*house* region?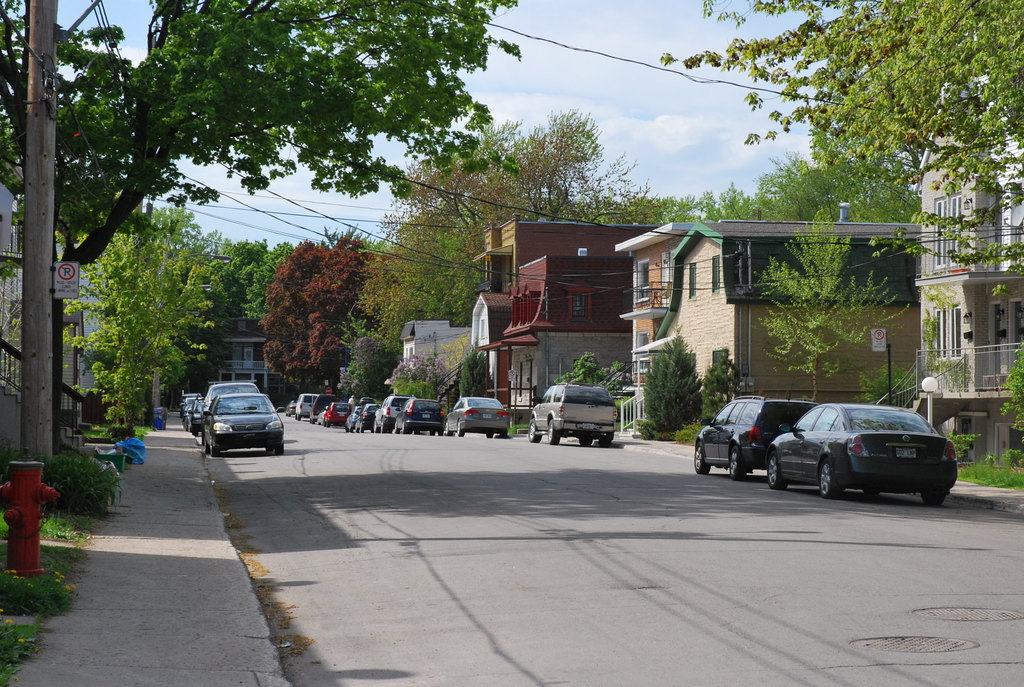
(left=394, top=313, right=472, bottom=406)
